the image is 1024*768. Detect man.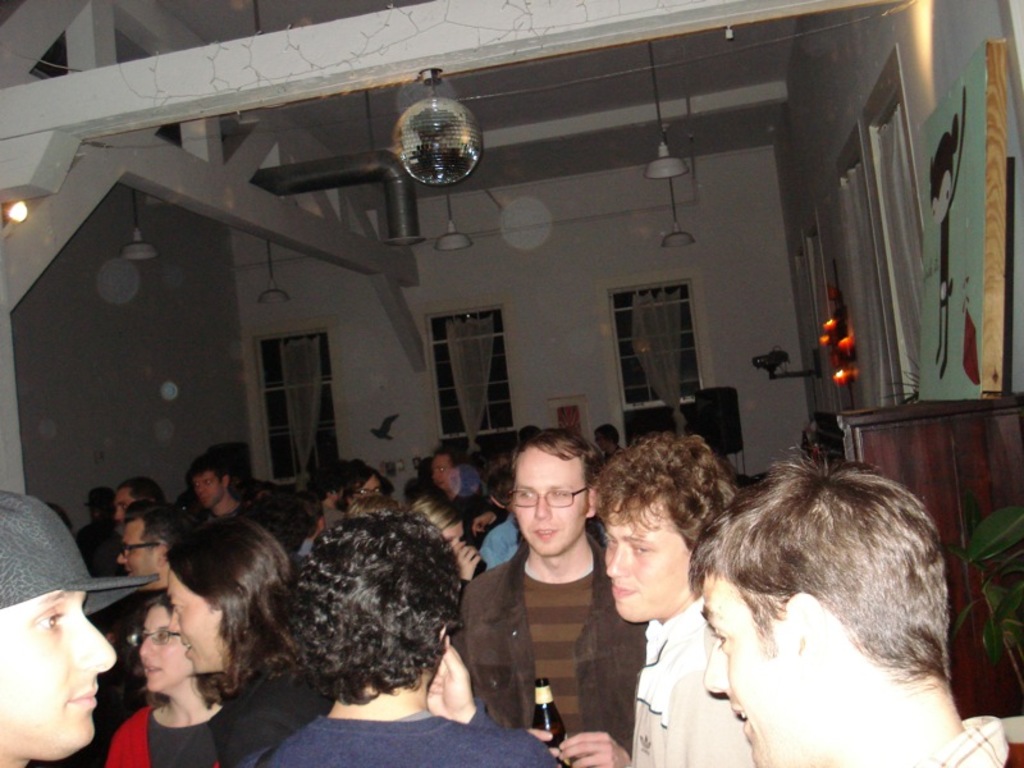
Detection: rect(180, 460, 253, 524).
